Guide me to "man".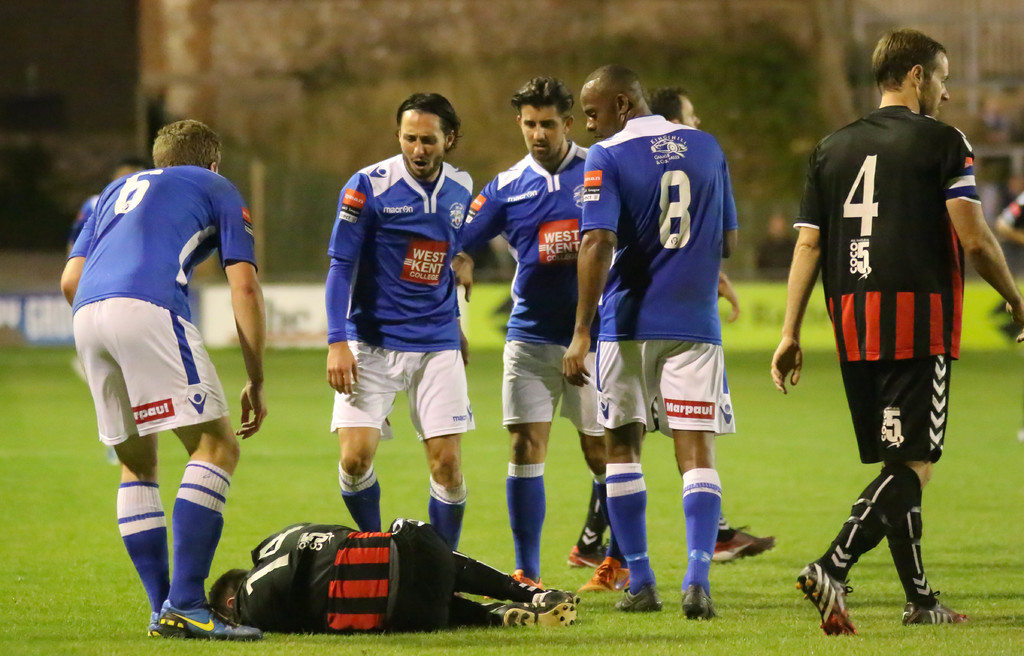
Guidance: l=563, t=83, r=778, b=564.
